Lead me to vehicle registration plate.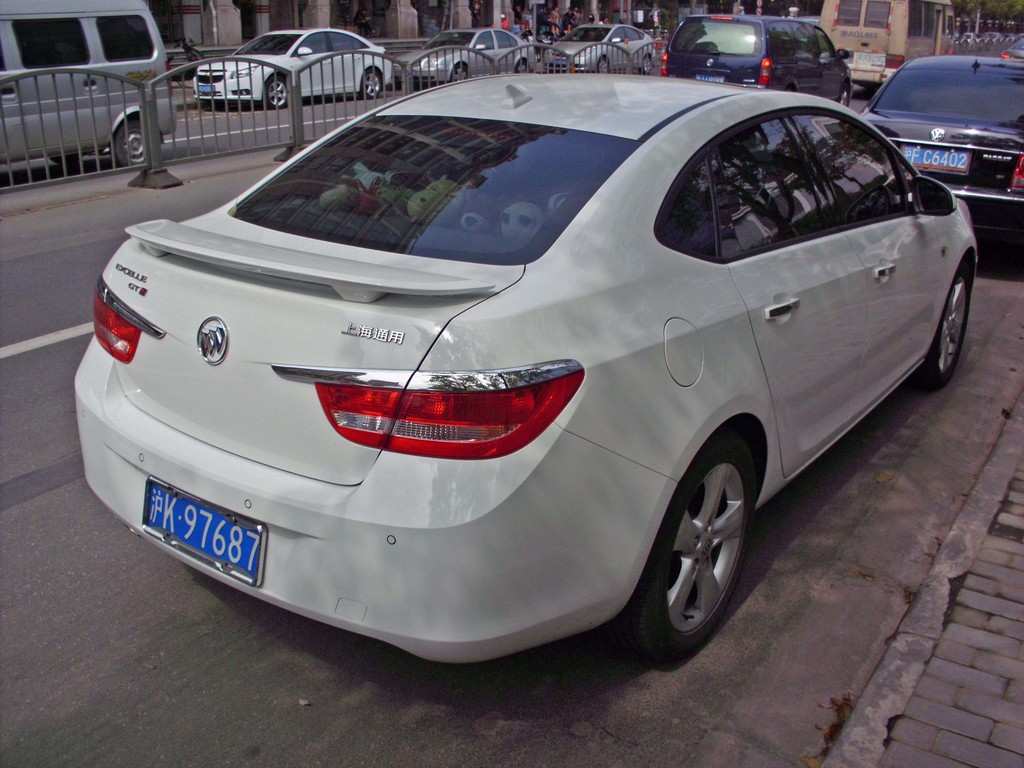
Lead to crop(902, 143, 969, 170).
